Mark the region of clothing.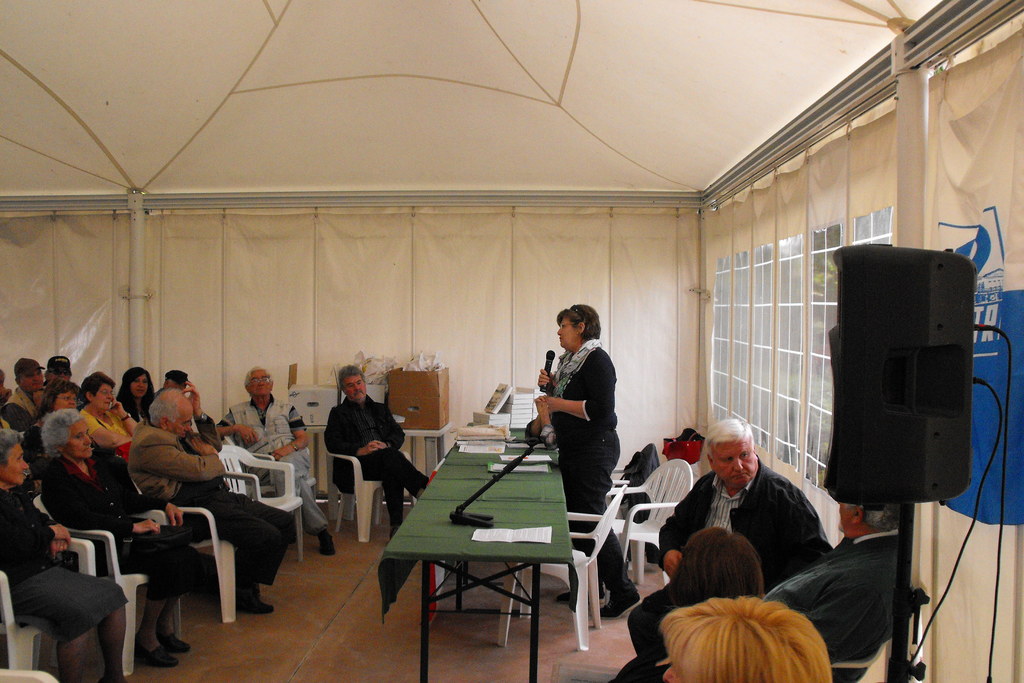
Region: (left=323, top=394, right=393, bottom=485).
